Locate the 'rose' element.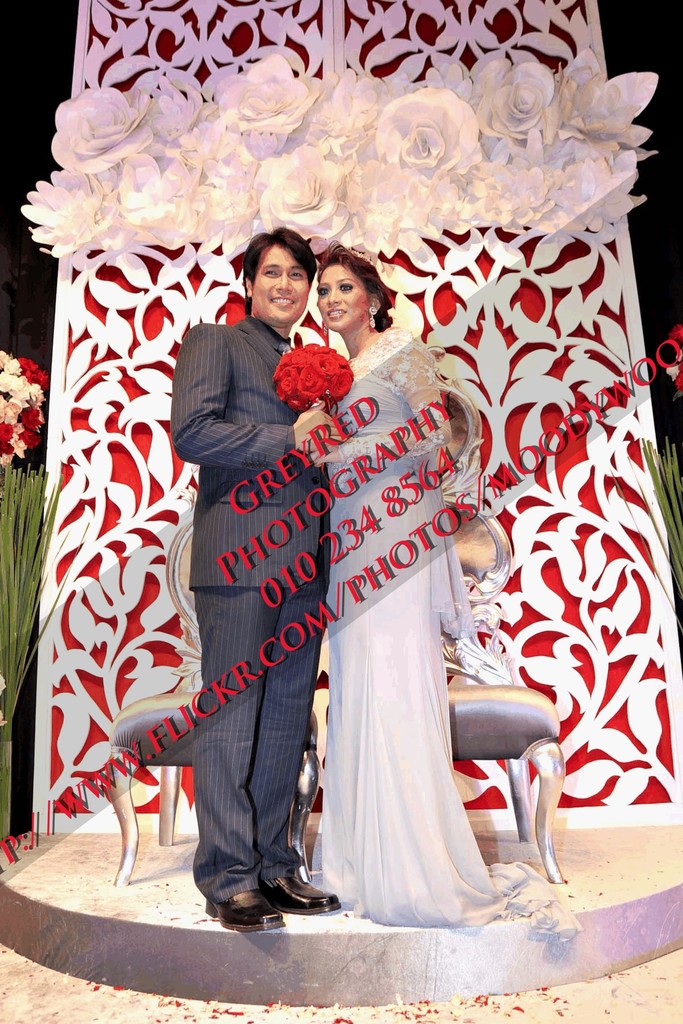
Element bbox: (left=670, top=322, right=682, bottom=345).
